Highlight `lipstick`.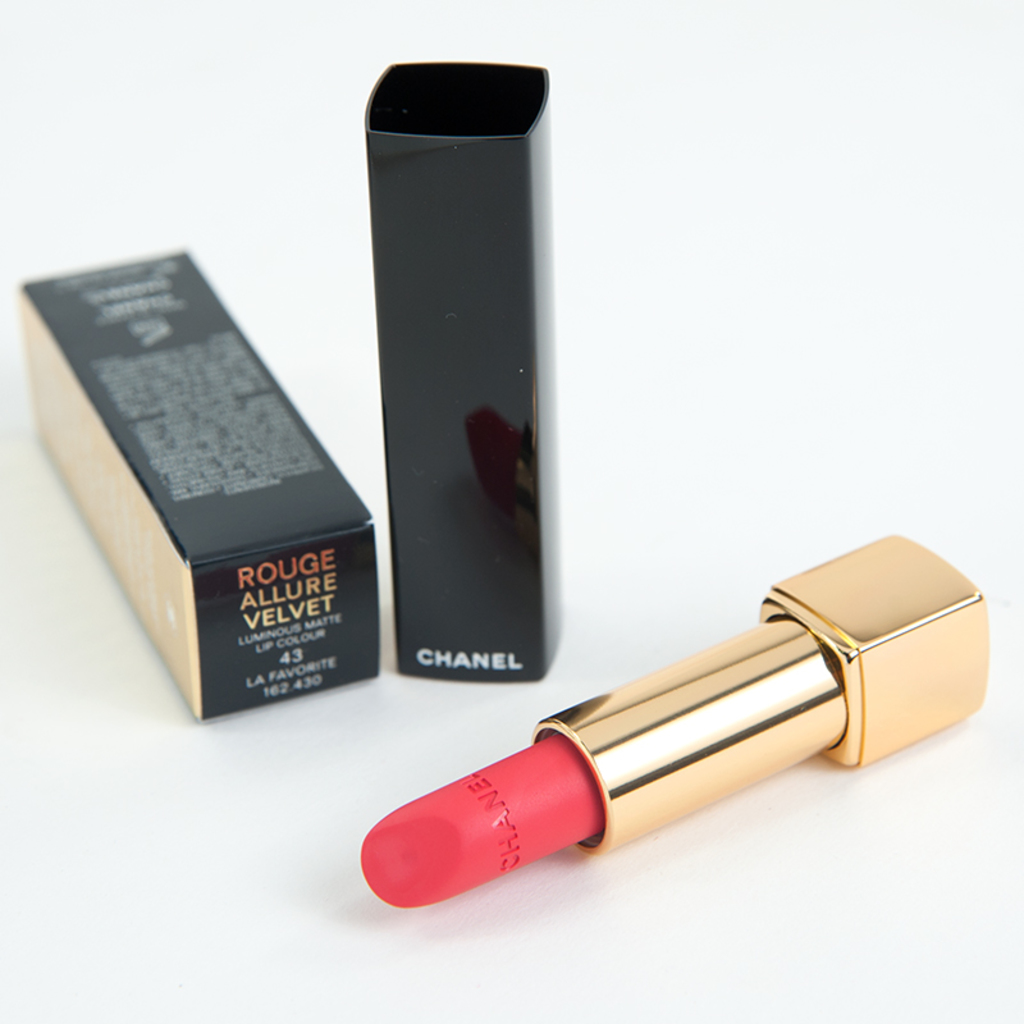
Highlighted region: x1=353, y1=532, x2=992, y2=911.
